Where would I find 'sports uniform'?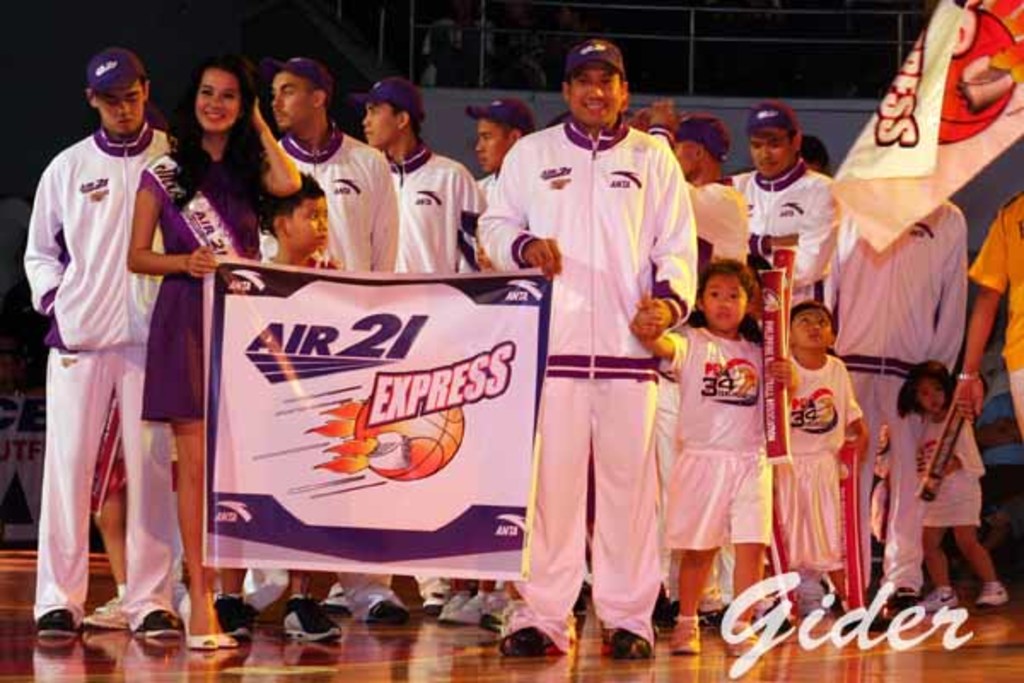
At [x1=473, y1=113, x2=695, y2=627].
